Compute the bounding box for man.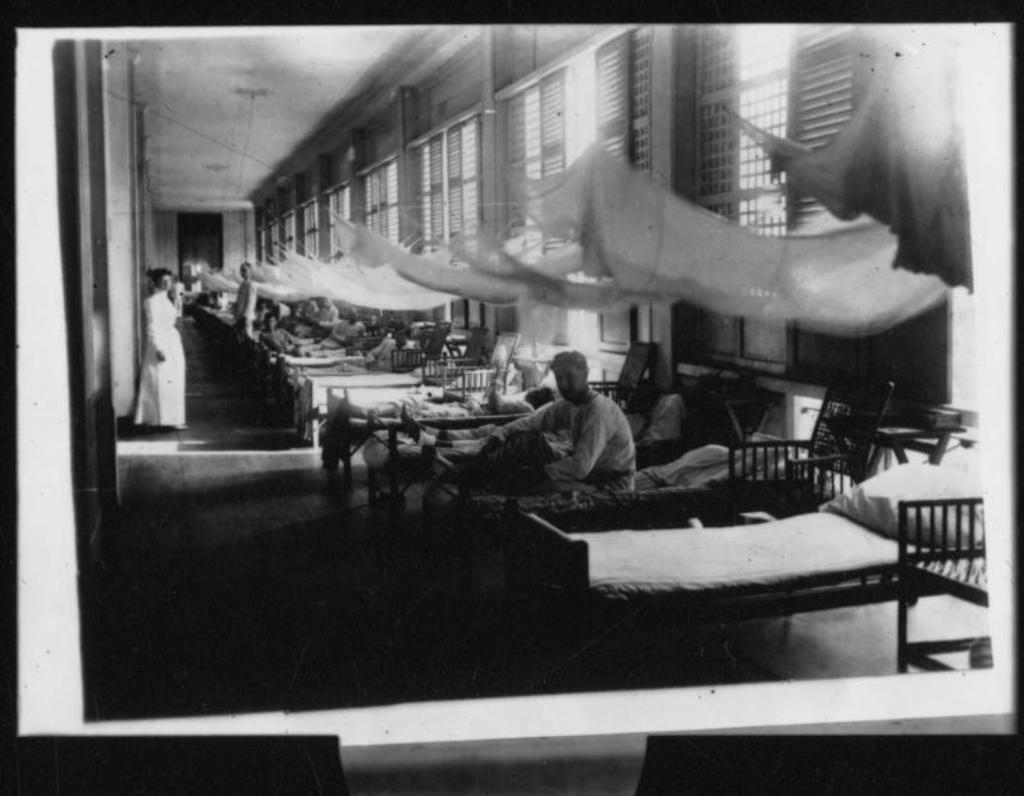
<bbox>323, 380, 554, 420</bbox>.
